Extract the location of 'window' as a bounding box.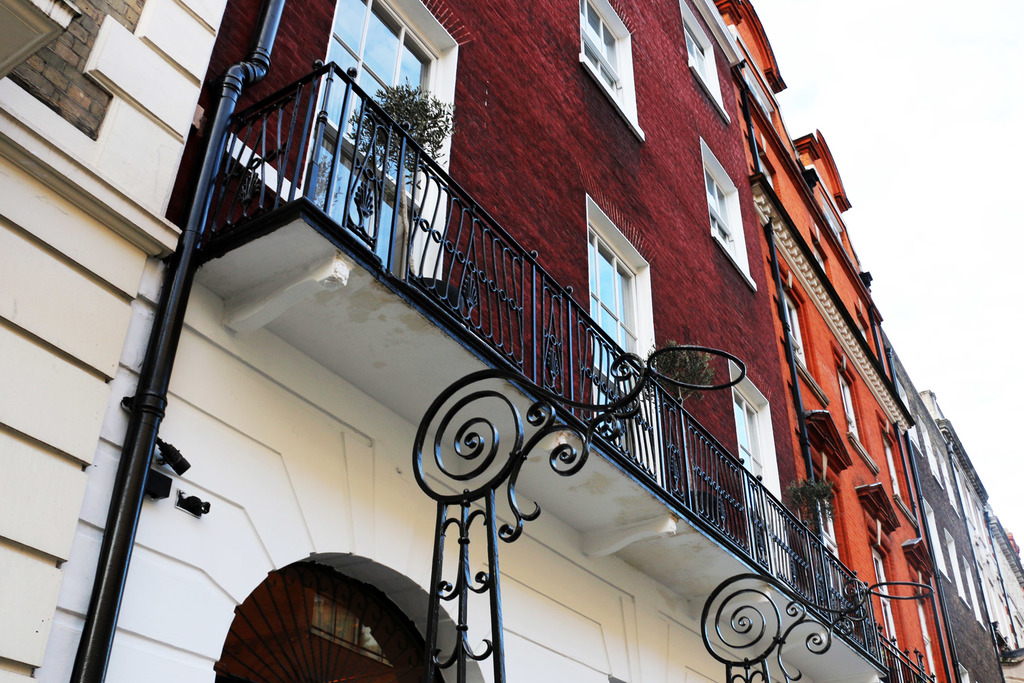
detection(909, 535, 948, 682).
